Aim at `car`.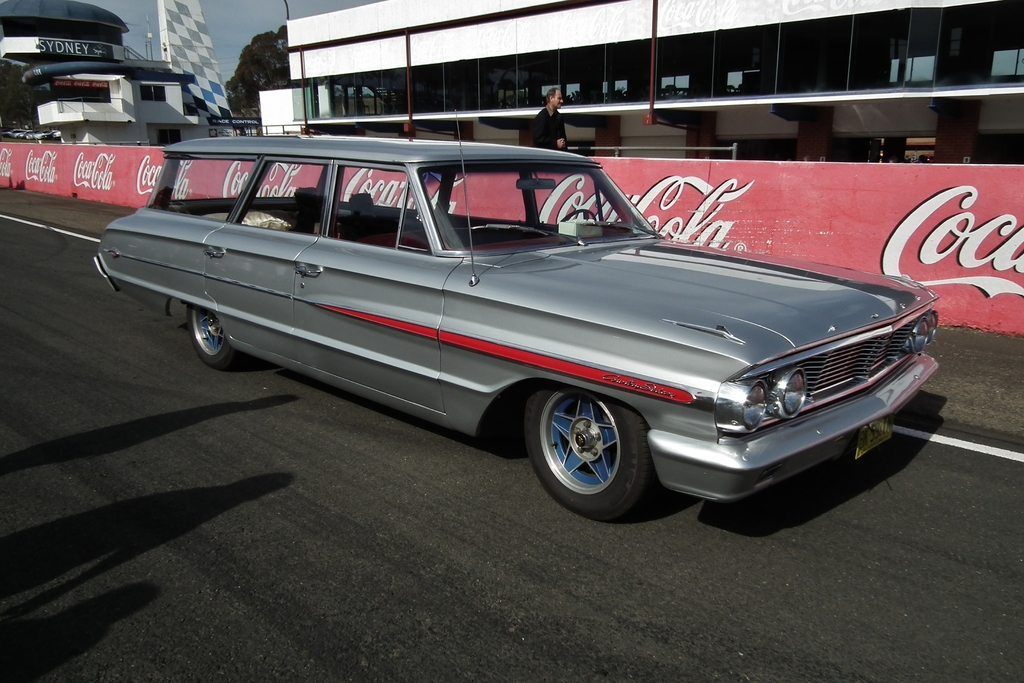
Aimed at bbox(97, 108, 945, 519).
